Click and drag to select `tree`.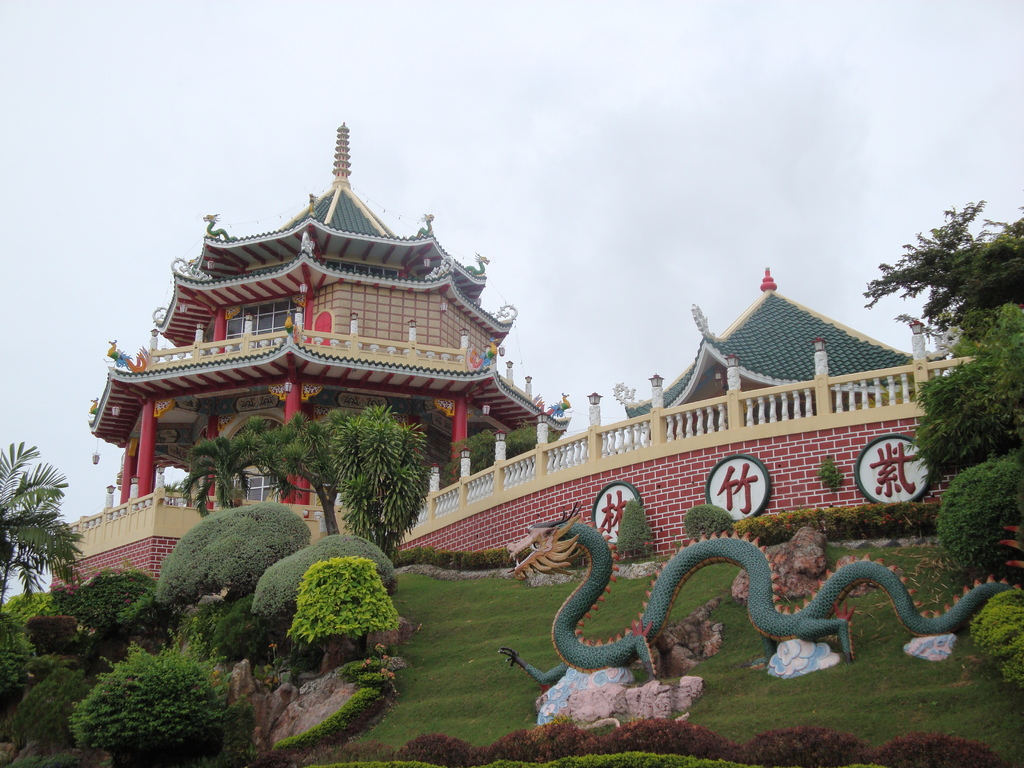
Selection: {"left": 857, "top": 188, "right": 1023, "bottom": 694}.
